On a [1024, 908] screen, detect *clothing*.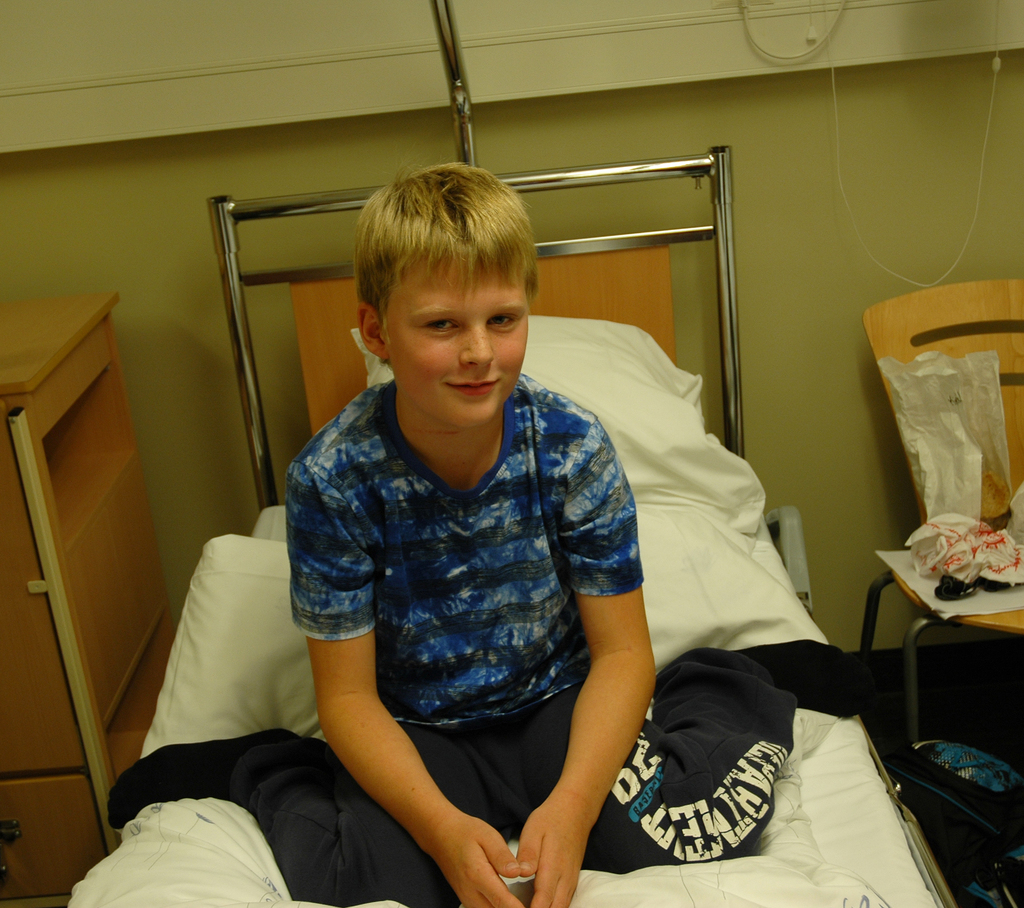
detection(232, 363, 803, 907).
